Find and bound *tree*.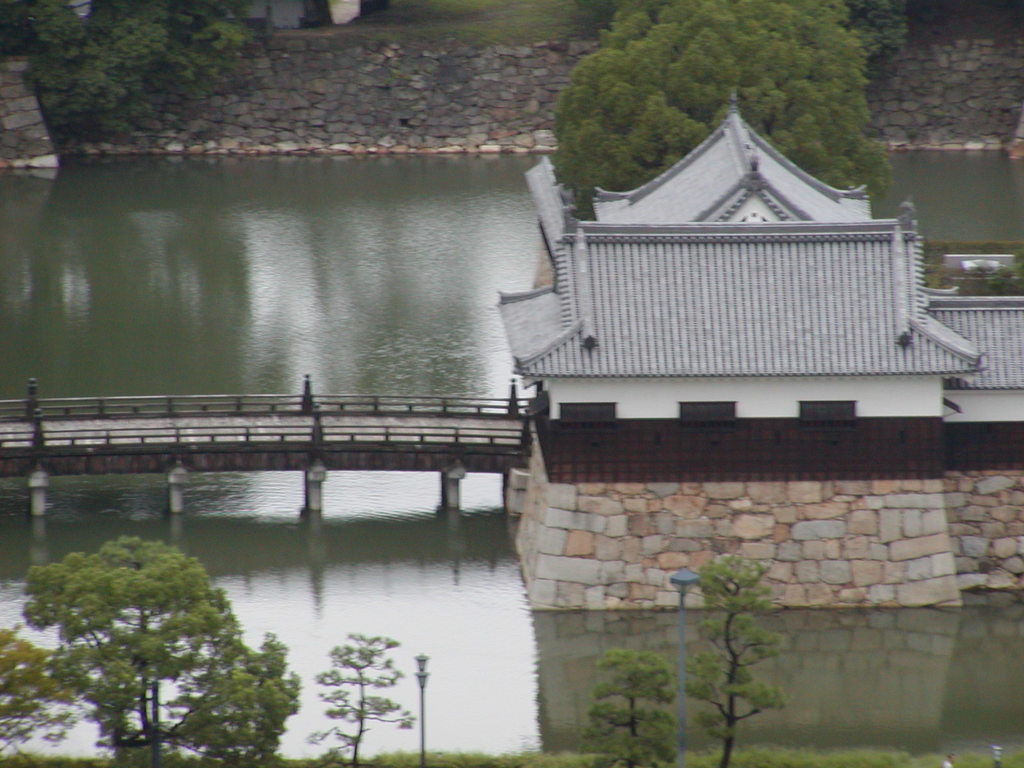
Bound: detection(0, 614, 80, 767).
